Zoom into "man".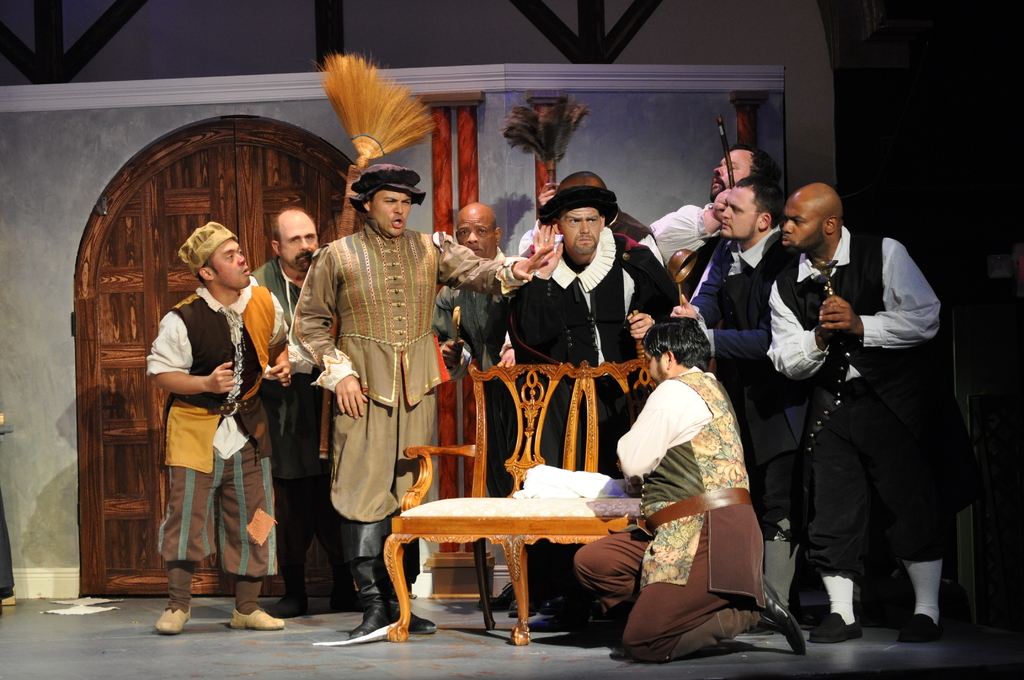
Zoom target: <bbox>760, 175, 959, 638</bbox>.
